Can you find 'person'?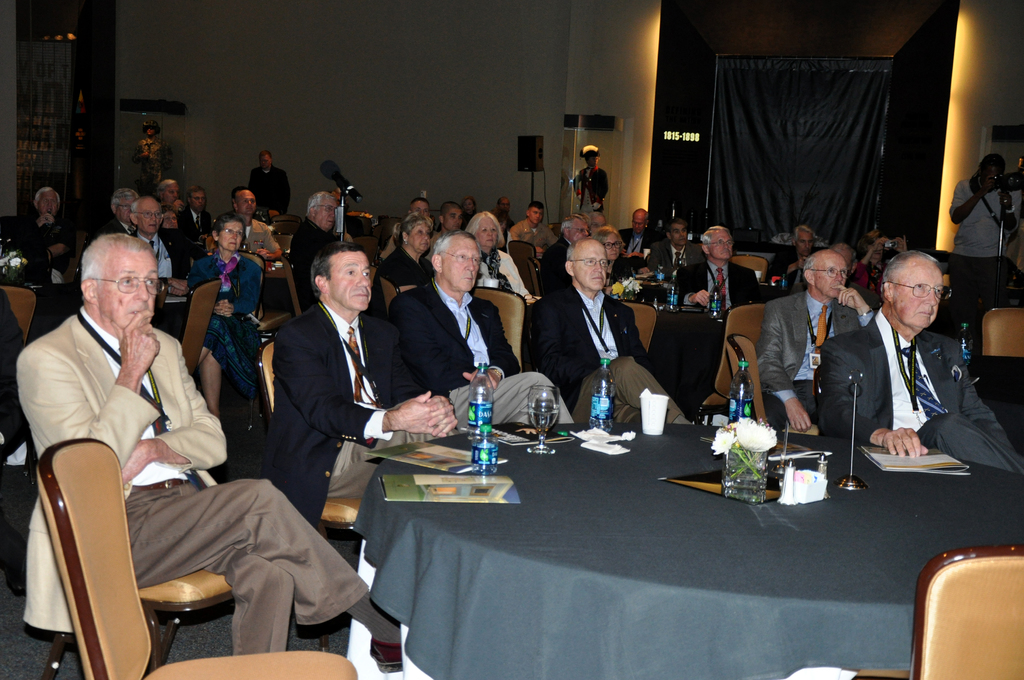
Yes, bounding box: bbox=[549, 210, 662, 457].
